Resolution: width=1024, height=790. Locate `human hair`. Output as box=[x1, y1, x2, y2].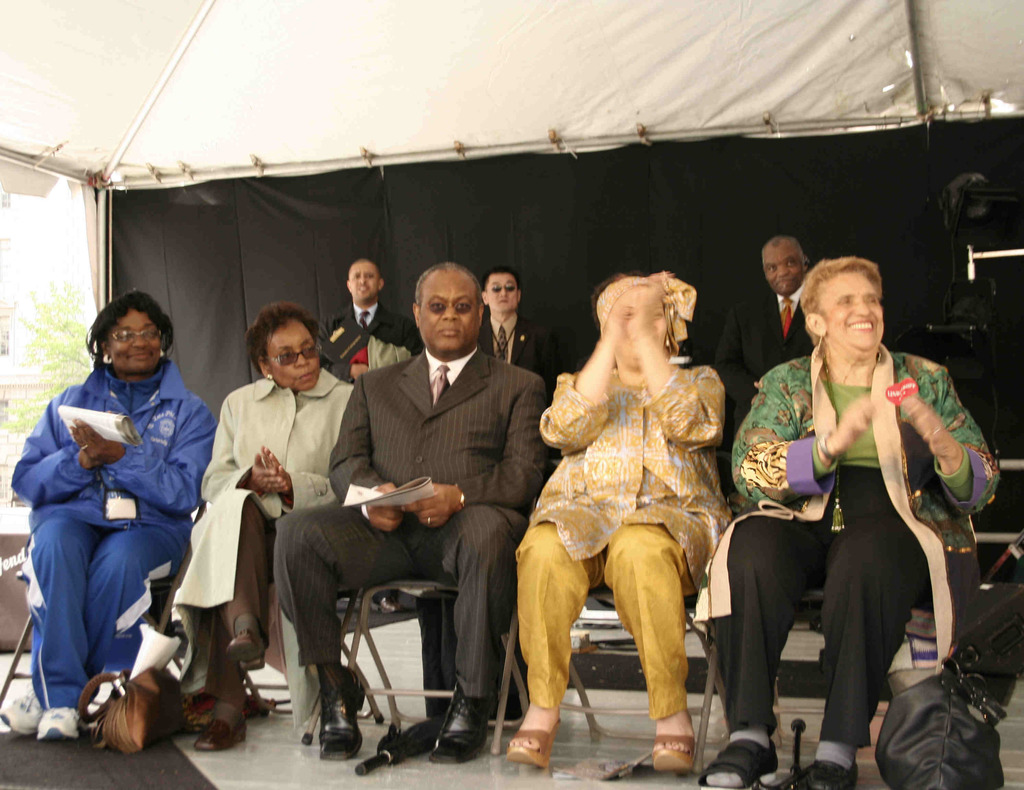
box=[589, 273, 629, 321].
